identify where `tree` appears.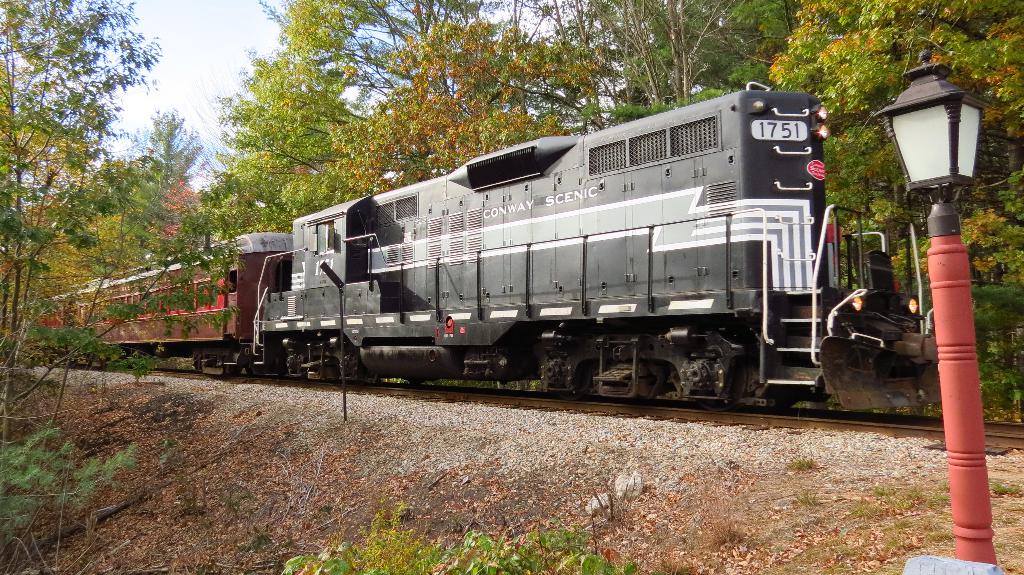
Appears at <bbox>758, 0, 1023, 305</bbox>.
